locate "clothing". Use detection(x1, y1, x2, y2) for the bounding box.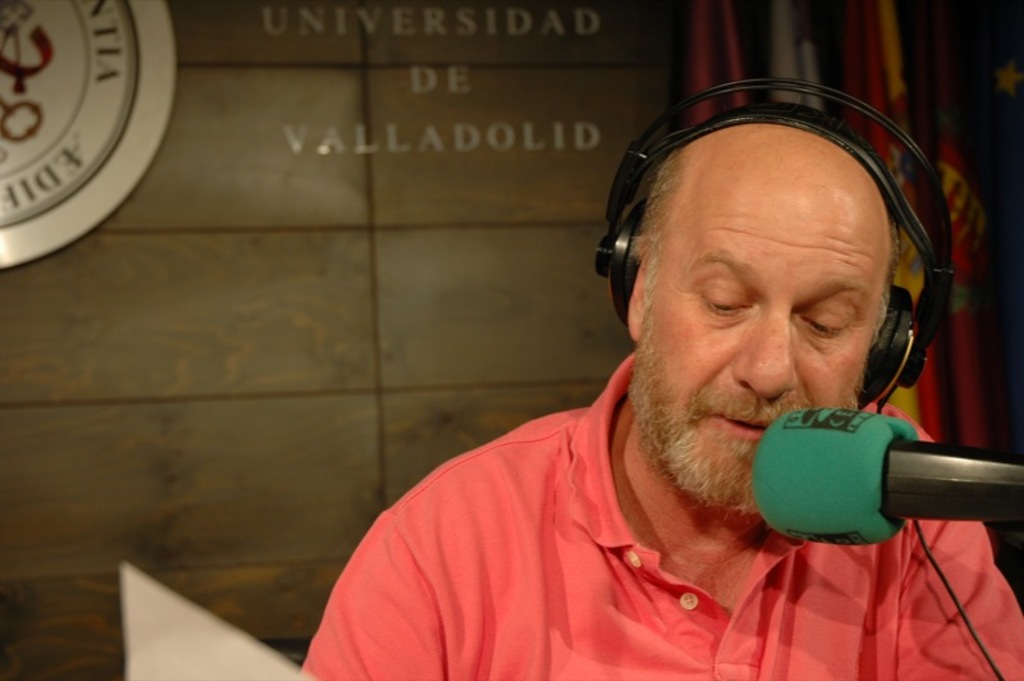
detection(300, 239, 969, 668).
